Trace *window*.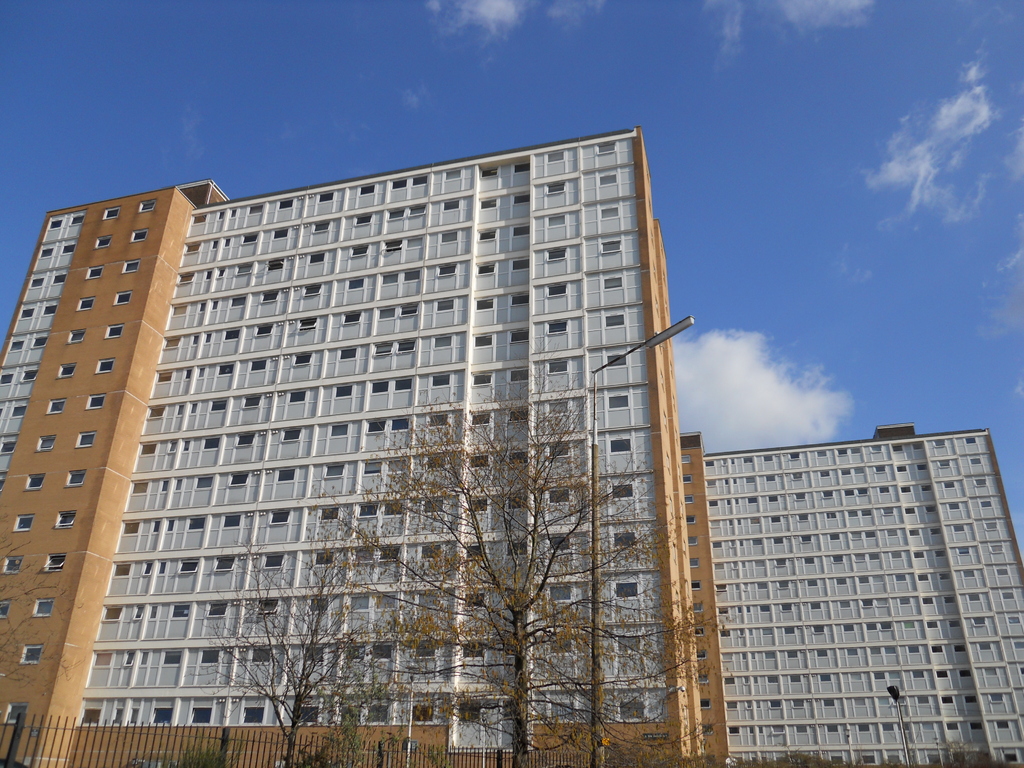
Traced to 139 444 156 457.
